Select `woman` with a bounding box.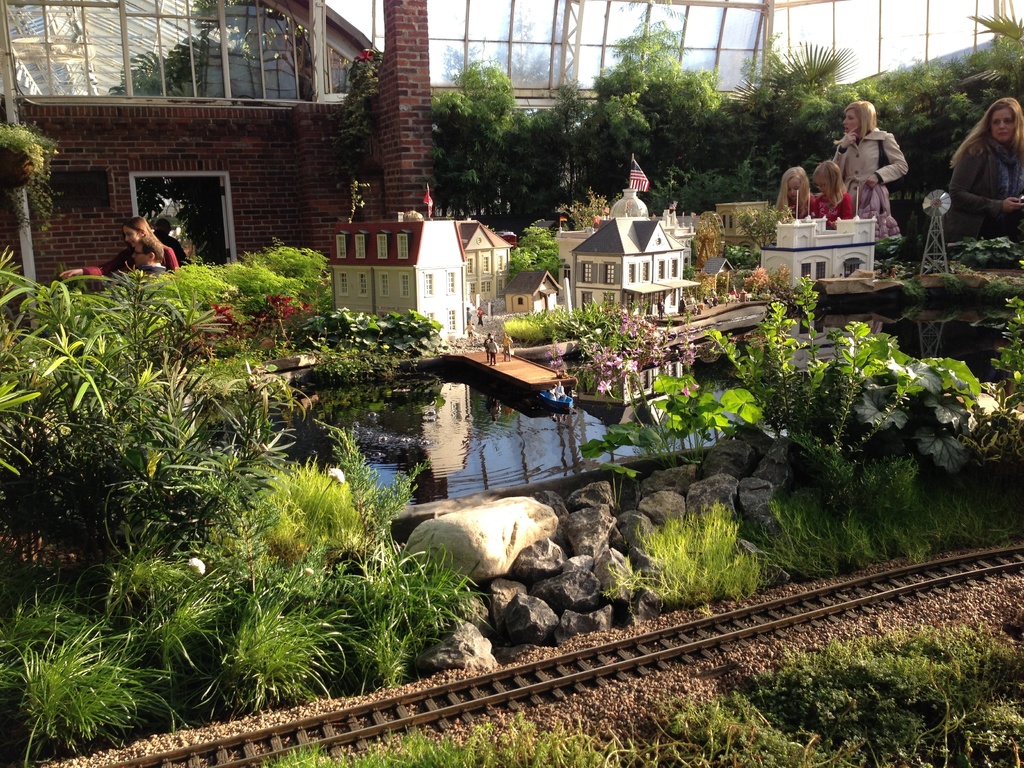
<region>678, 296, 687, 316</region>.
